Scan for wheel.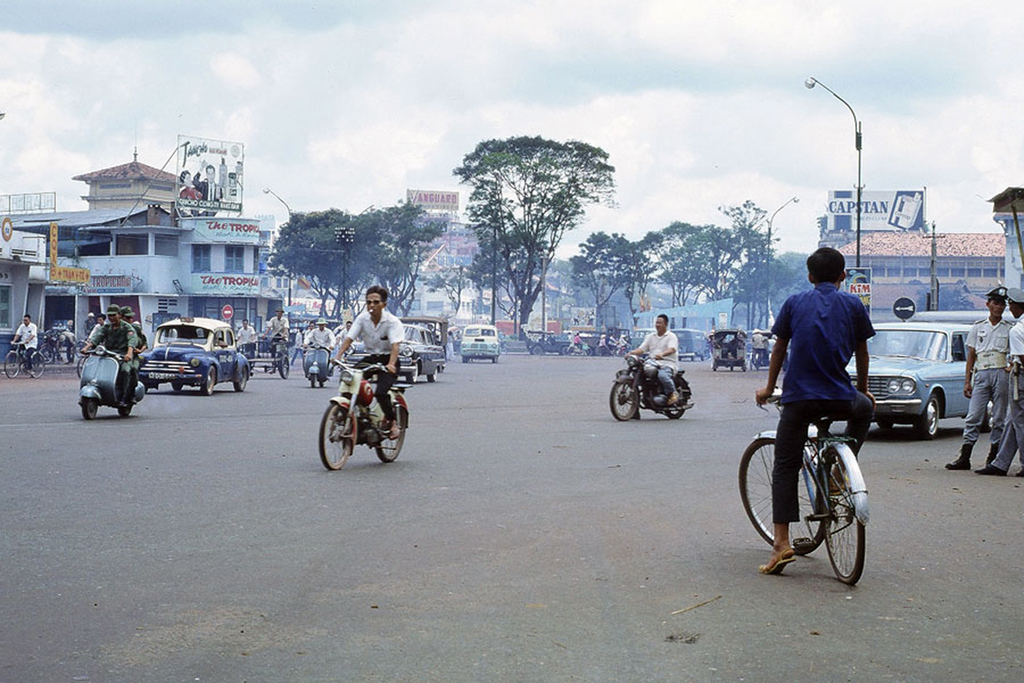
Scan result: [left=77, top=354, right=90, bottom=383].
